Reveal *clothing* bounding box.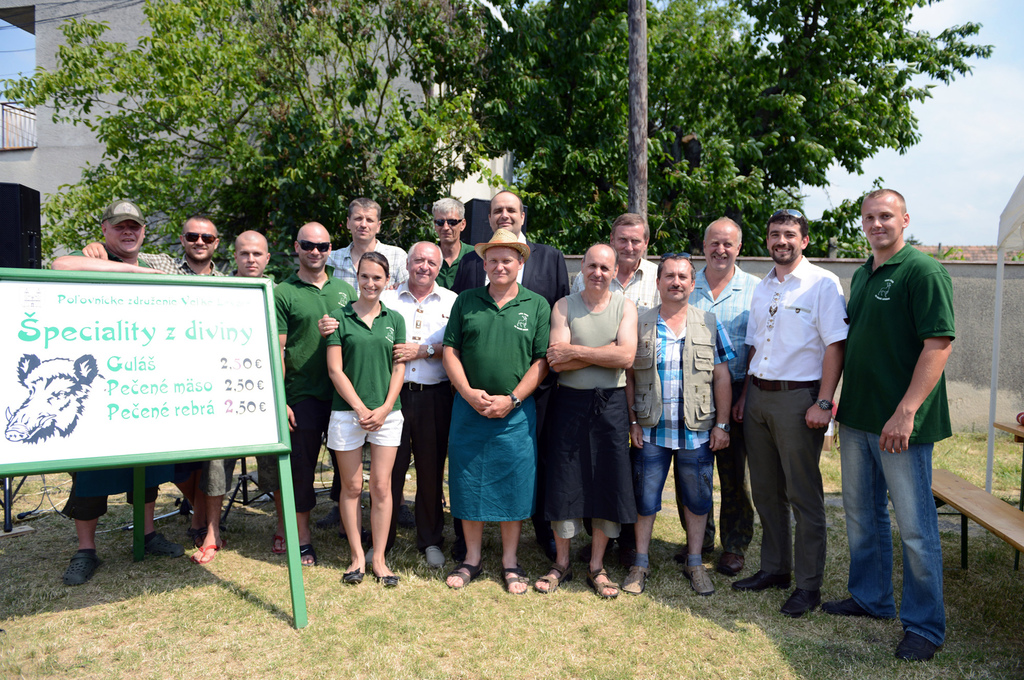
Revealed: {"x1": 327, "y1": 302, "x2": 419, "y2": 454}.
